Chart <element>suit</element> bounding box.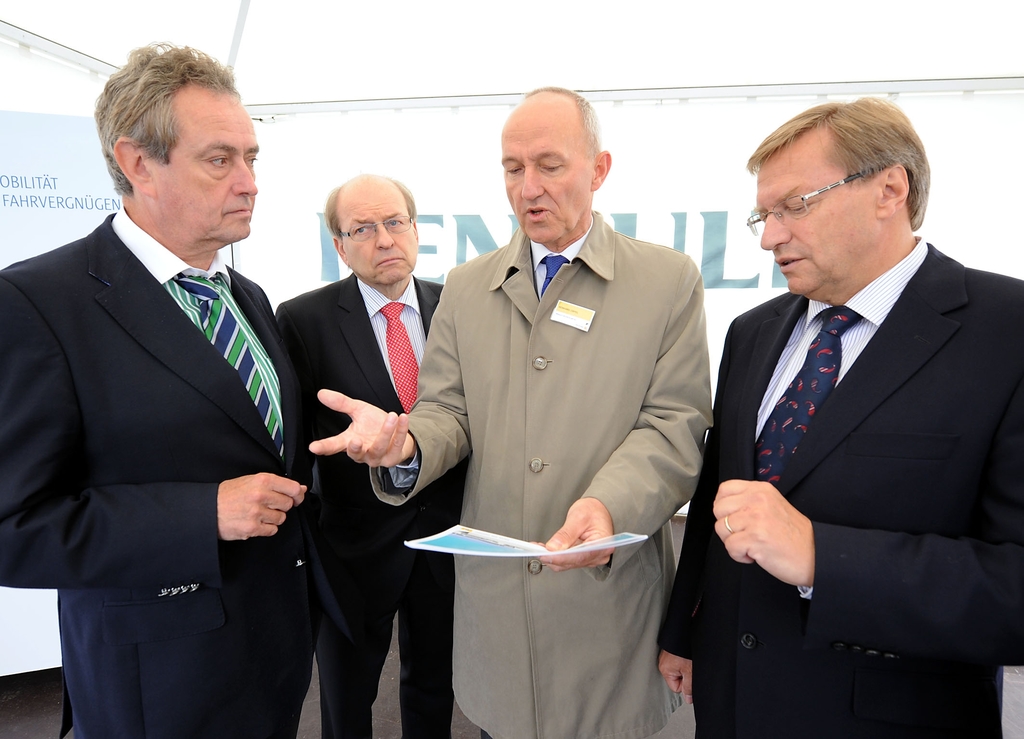
Charted: BBox(0, 205, 312, 738).
